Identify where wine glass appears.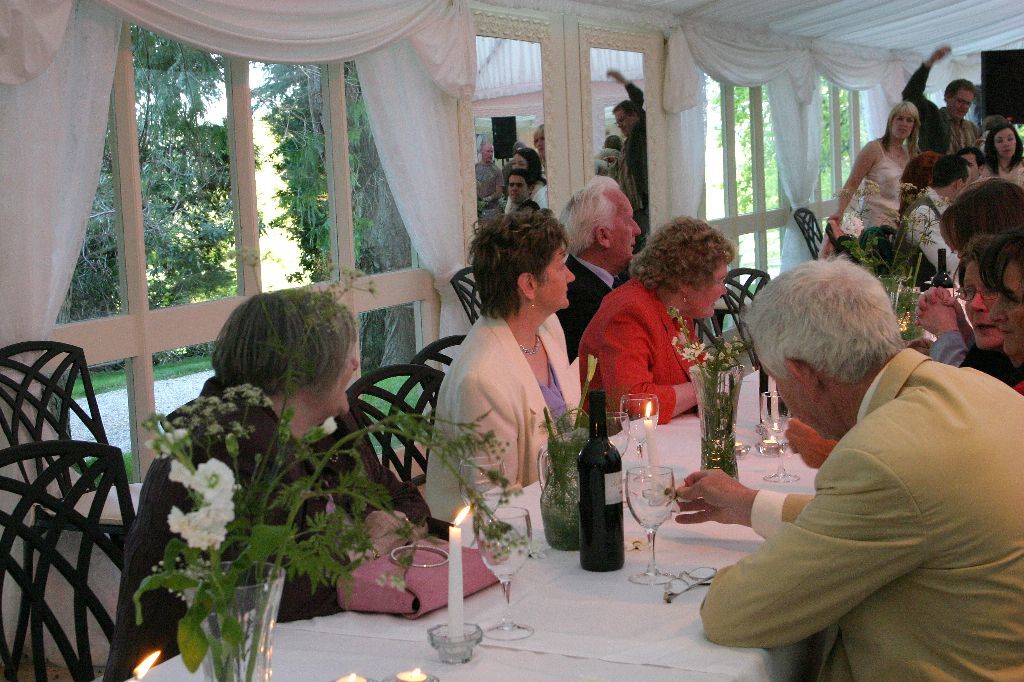
Appears at [x1=625, y1=465, x2=675, y2=586].
